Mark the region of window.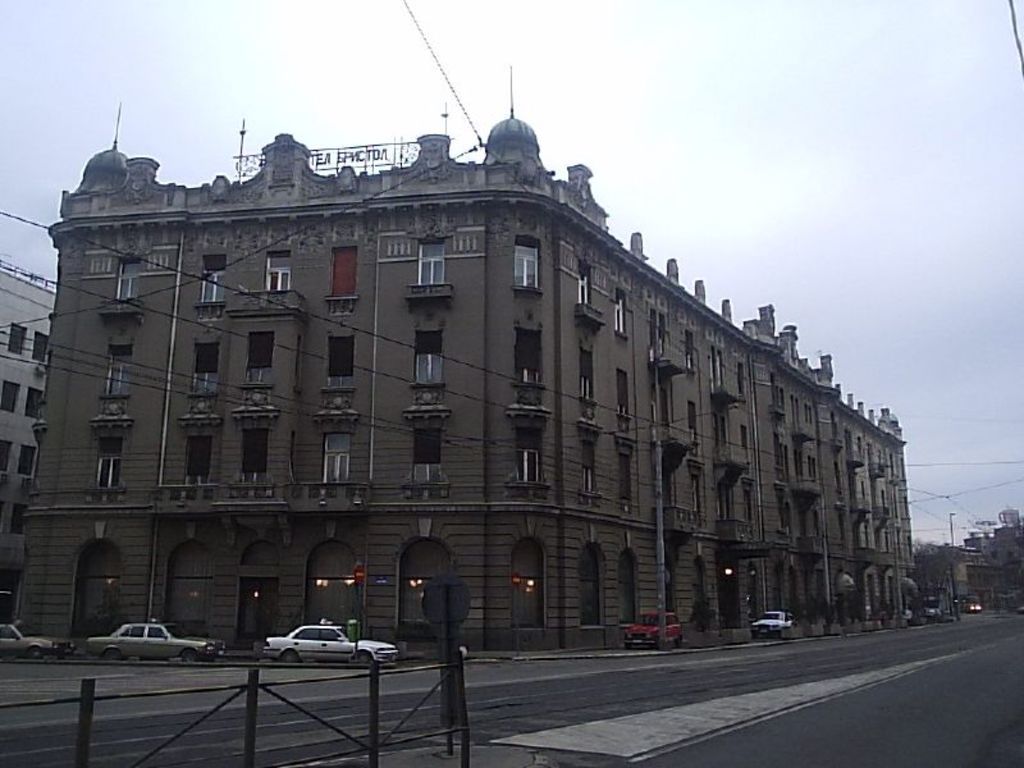
Region: pyautogui.locateOnScreen(184, 434, 216, 485).
